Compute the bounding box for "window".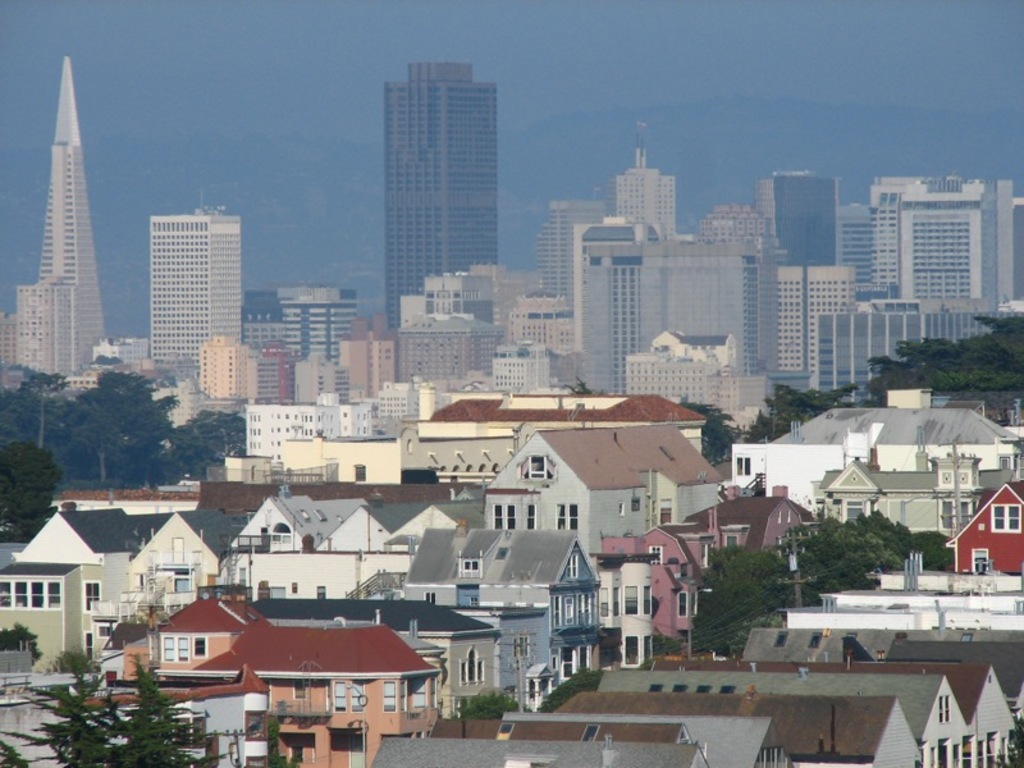
pyautogui.locateOnScreen(177, 636, 191, 664).
